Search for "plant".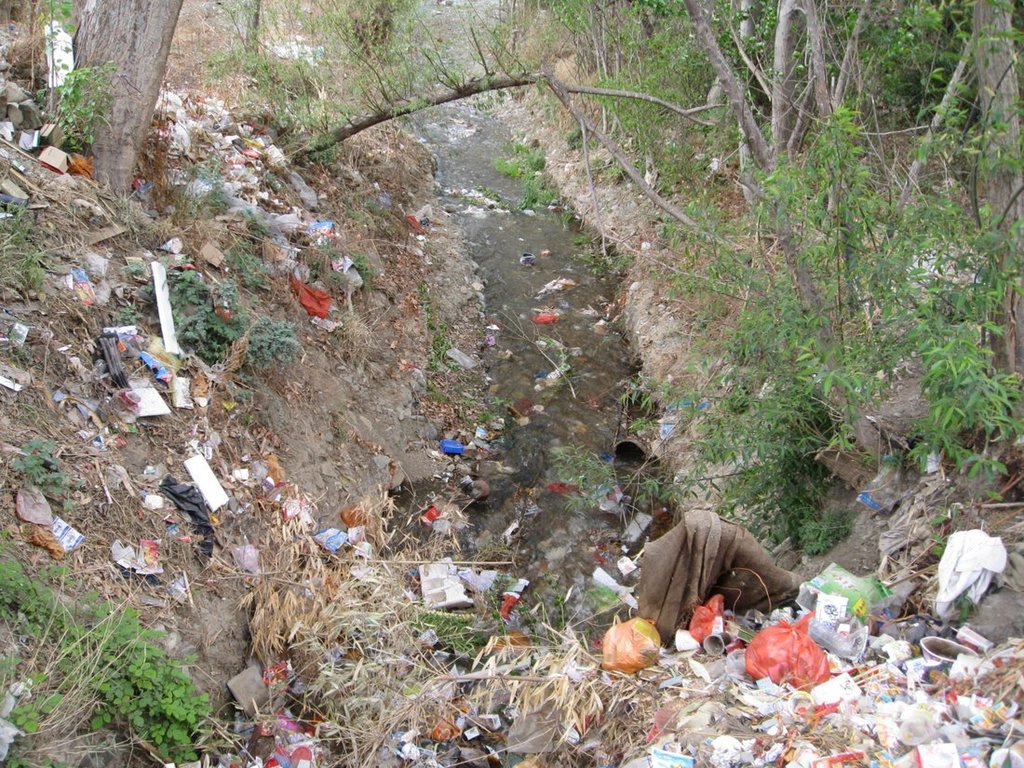
Found at crop(119, 192, 167, 241).
